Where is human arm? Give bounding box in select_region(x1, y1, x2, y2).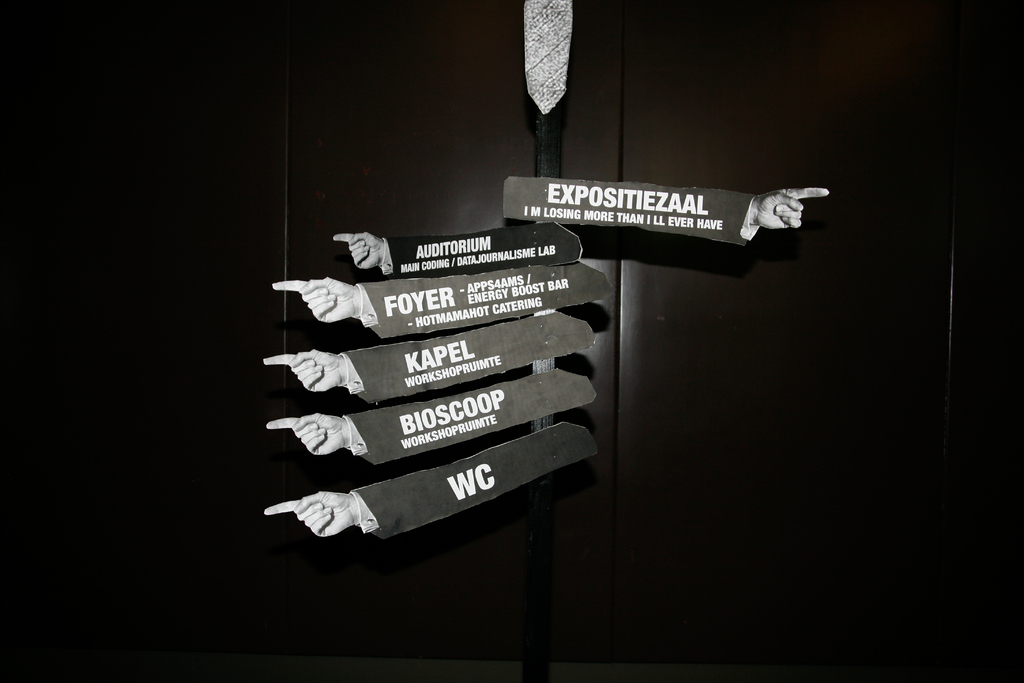
select_region(739, 183, 831, 243).
